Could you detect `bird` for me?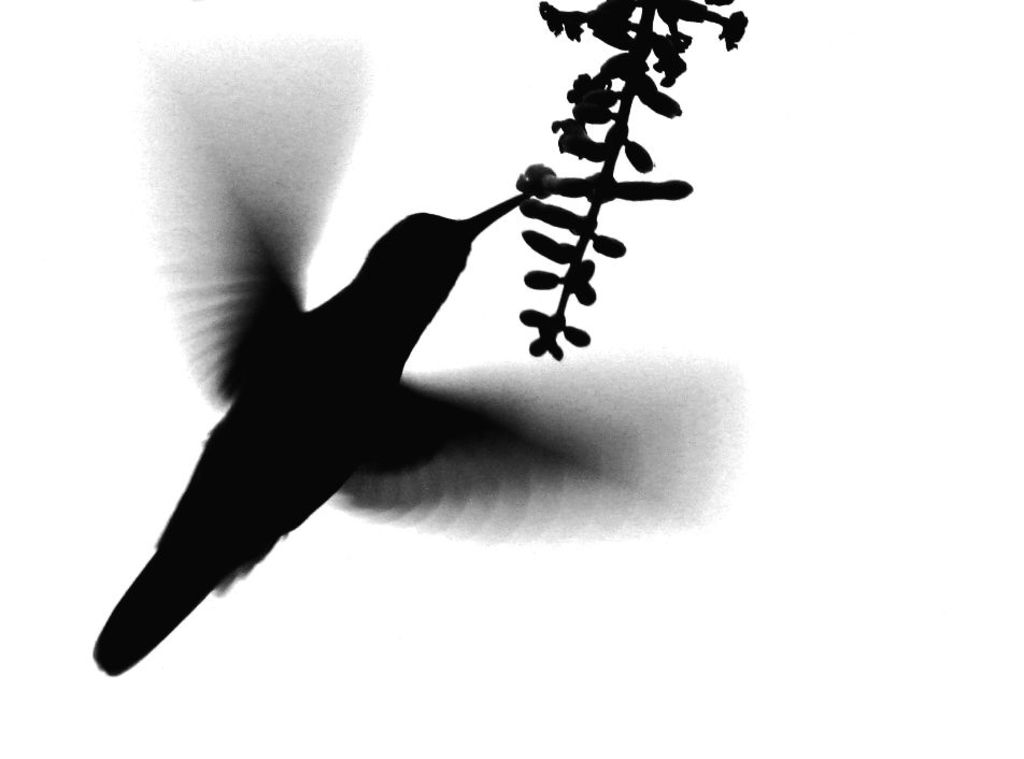
Detection result: bbox=(115, 114, 759, 647).
